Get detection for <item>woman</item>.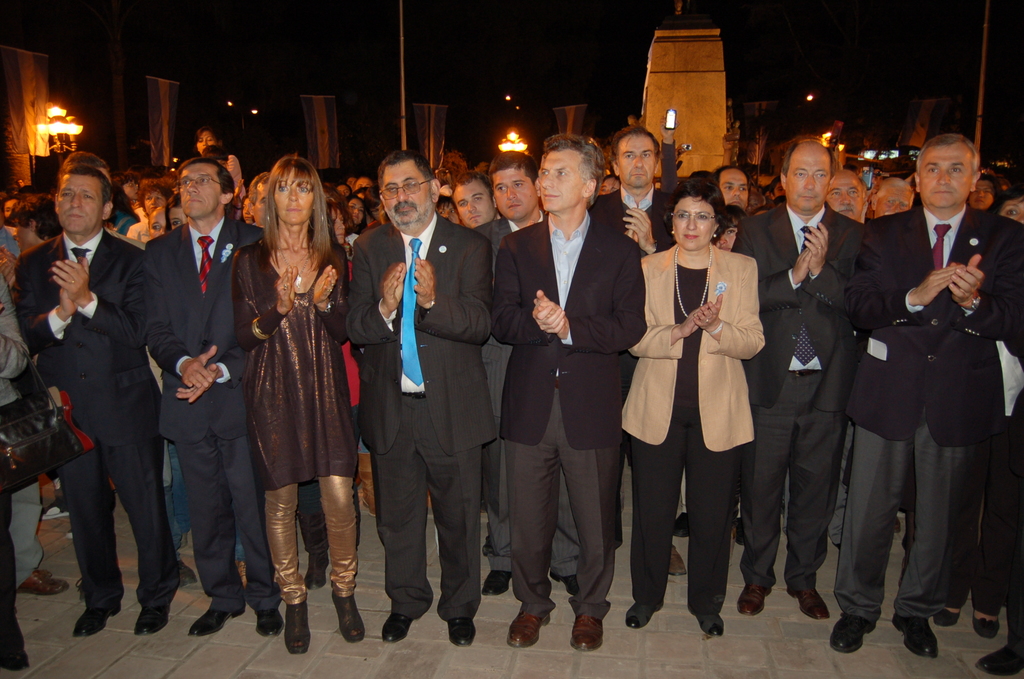
Detection: {"x1": 111, "y1": 177, "x2": 140, "y2": 236}.
